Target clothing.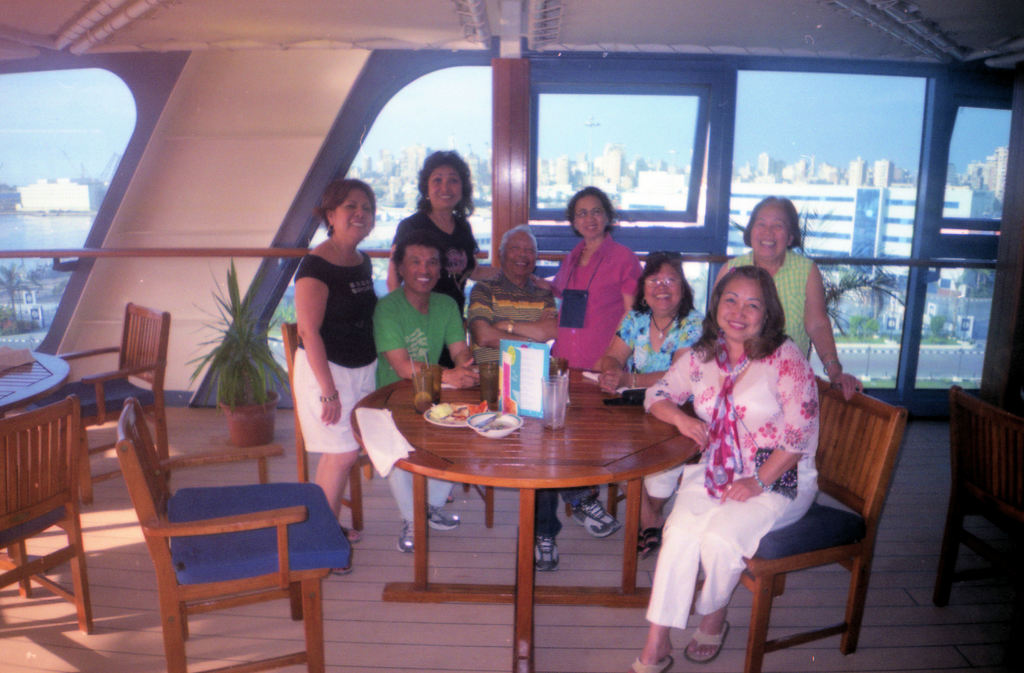
Target region: l=467, t=268, r=562, b=540.
